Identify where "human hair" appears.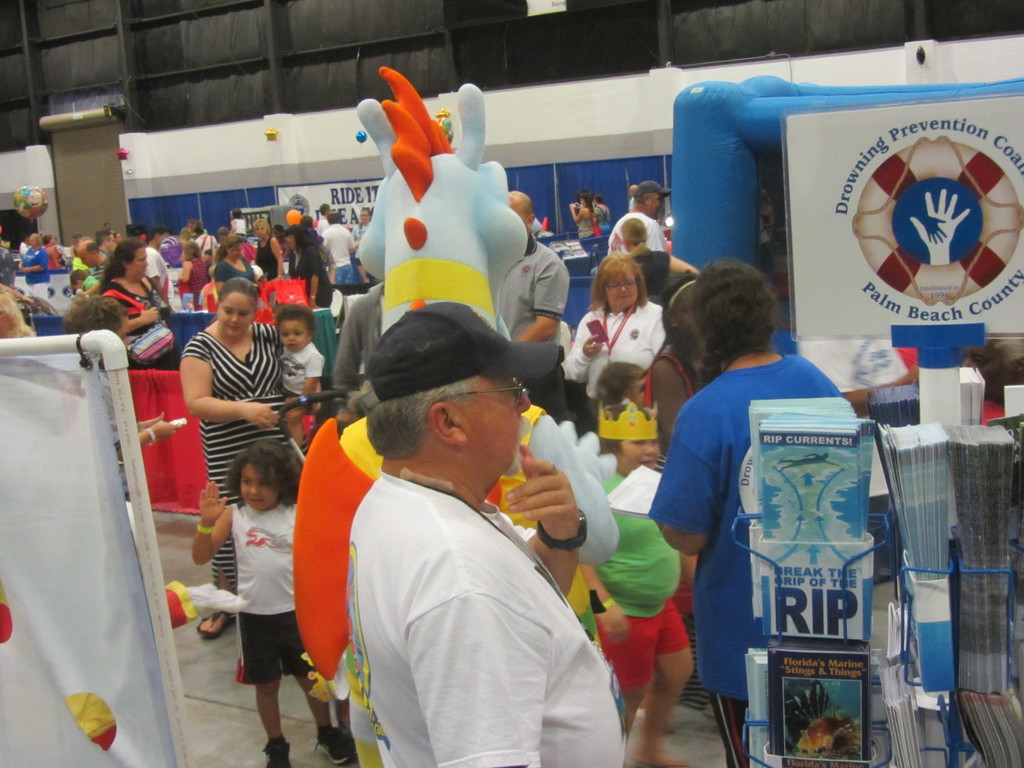
Appears at detection(180, 240, 199, 261).
